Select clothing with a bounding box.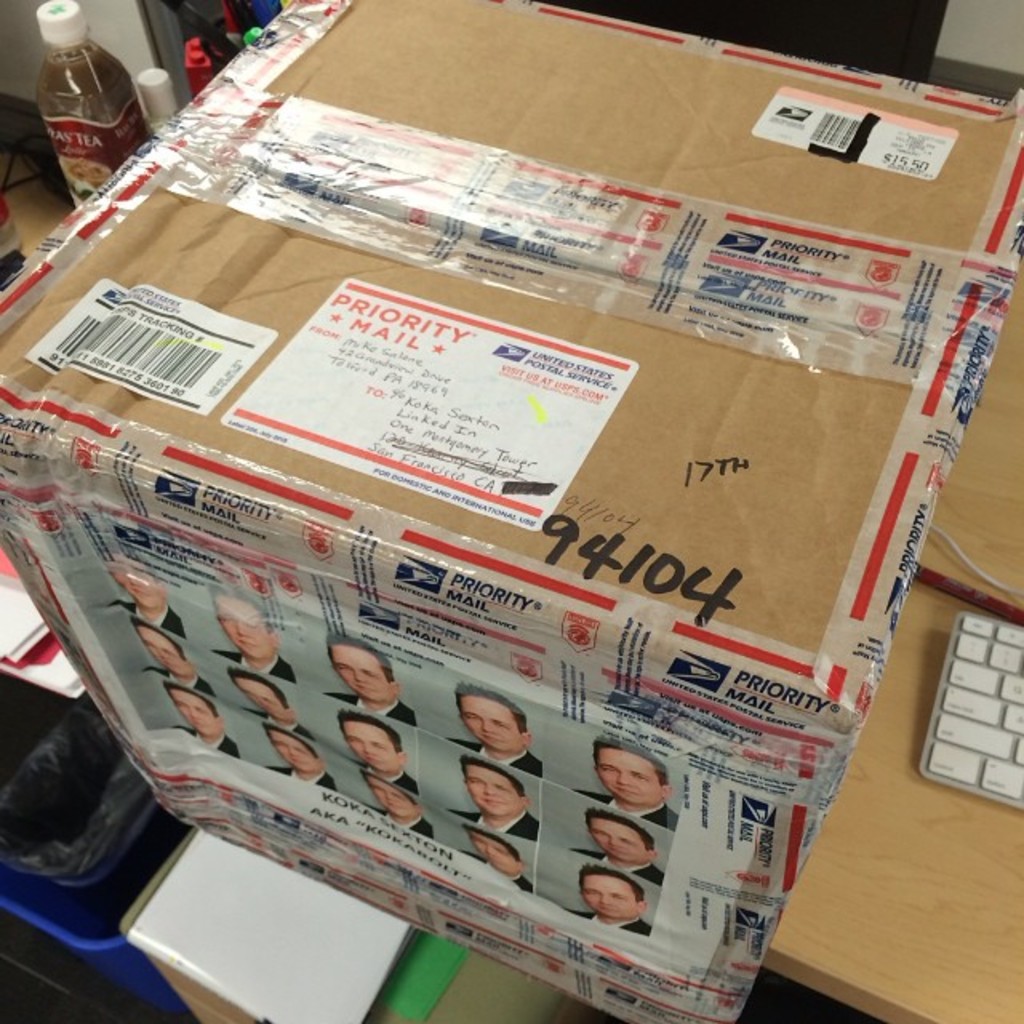
269/765/331/786.
